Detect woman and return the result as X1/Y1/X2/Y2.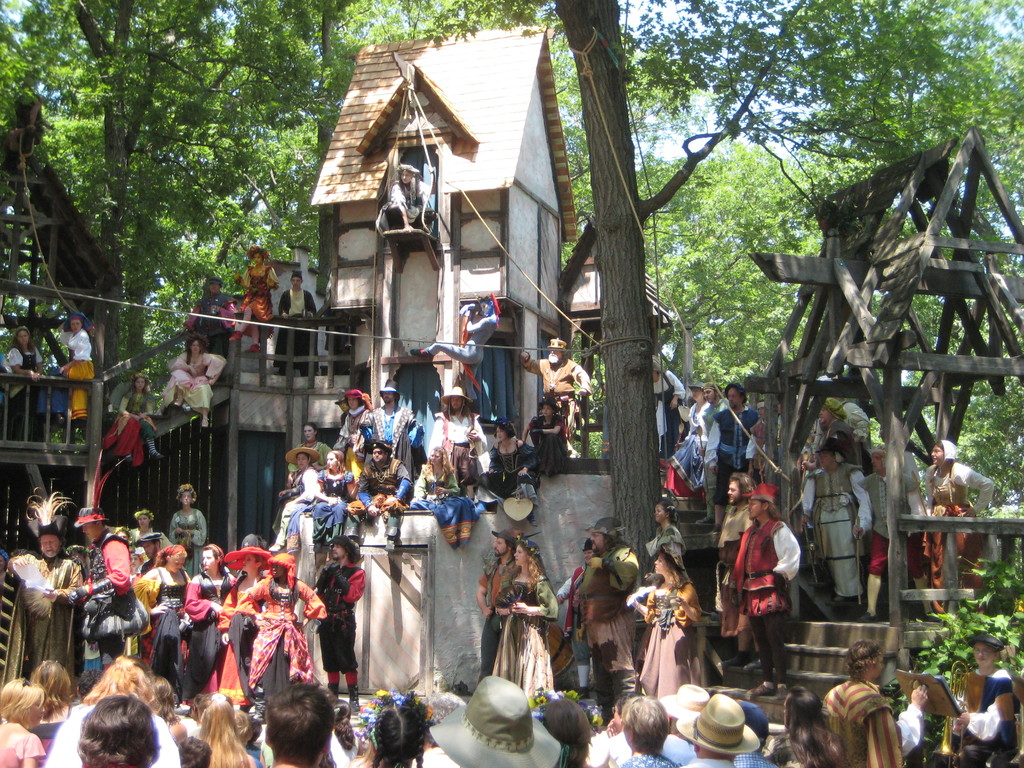
476/420/540/531.
